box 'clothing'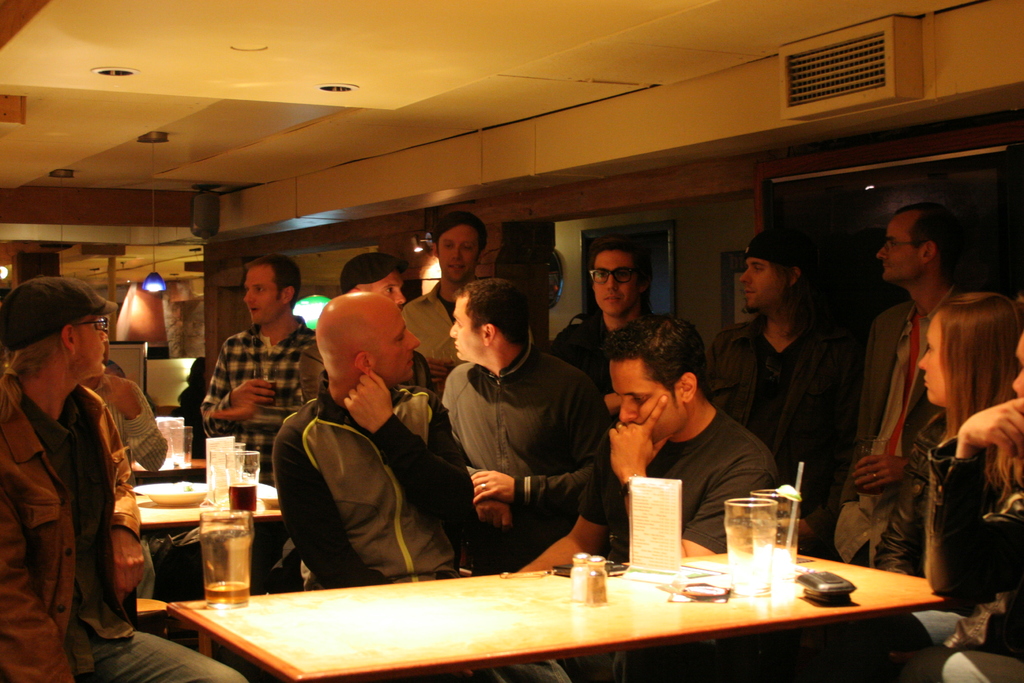
region(875, 407, 1016, 621)
